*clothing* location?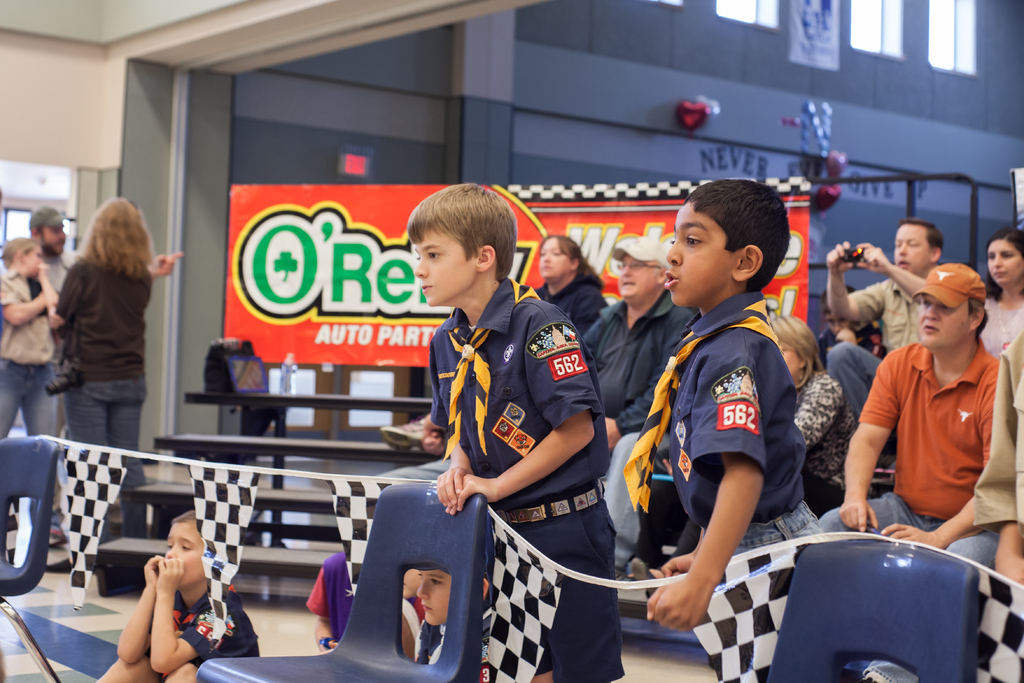
579:292:701:570
